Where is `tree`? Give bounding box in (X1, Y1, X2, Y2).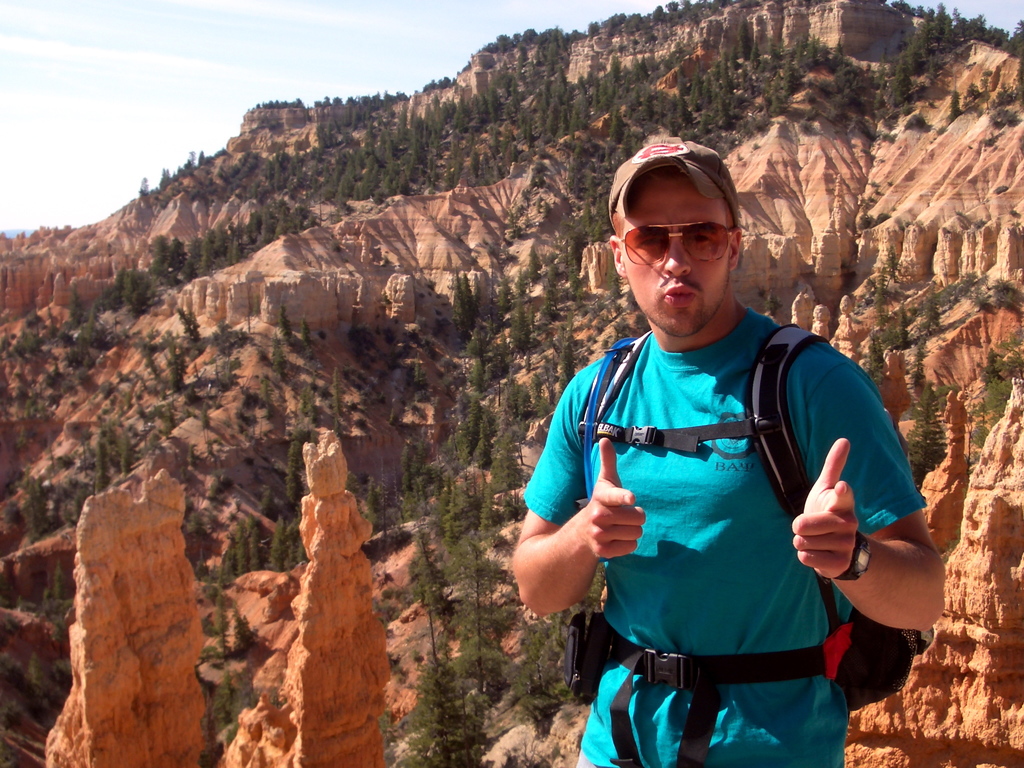
(639, 307, 652, 335).
